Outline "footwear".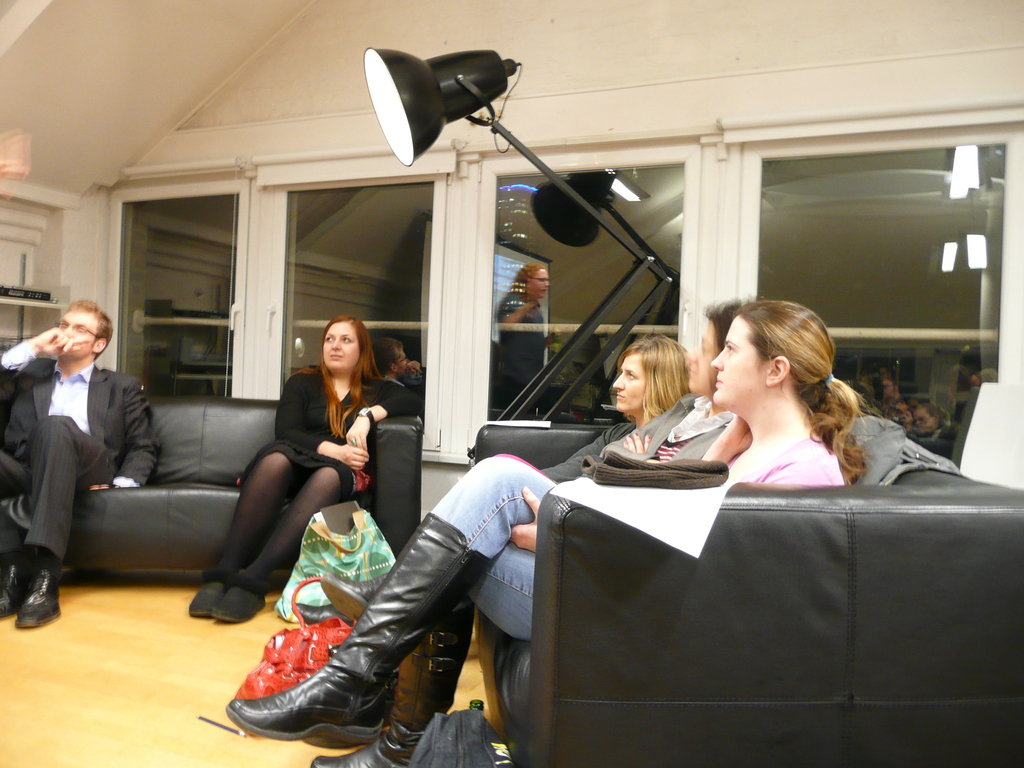
Outline: BBox(0, 561, 26, 616).
